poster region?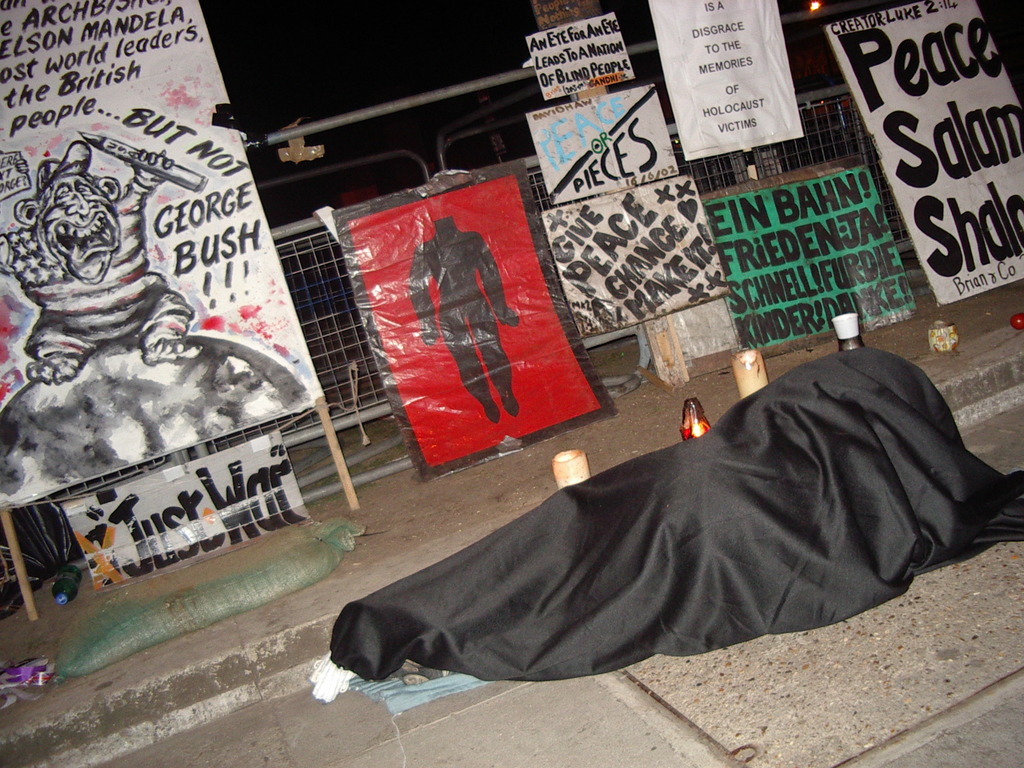
{"x1": 705, "y1": 162, "x2": 917, "y2": 352}
